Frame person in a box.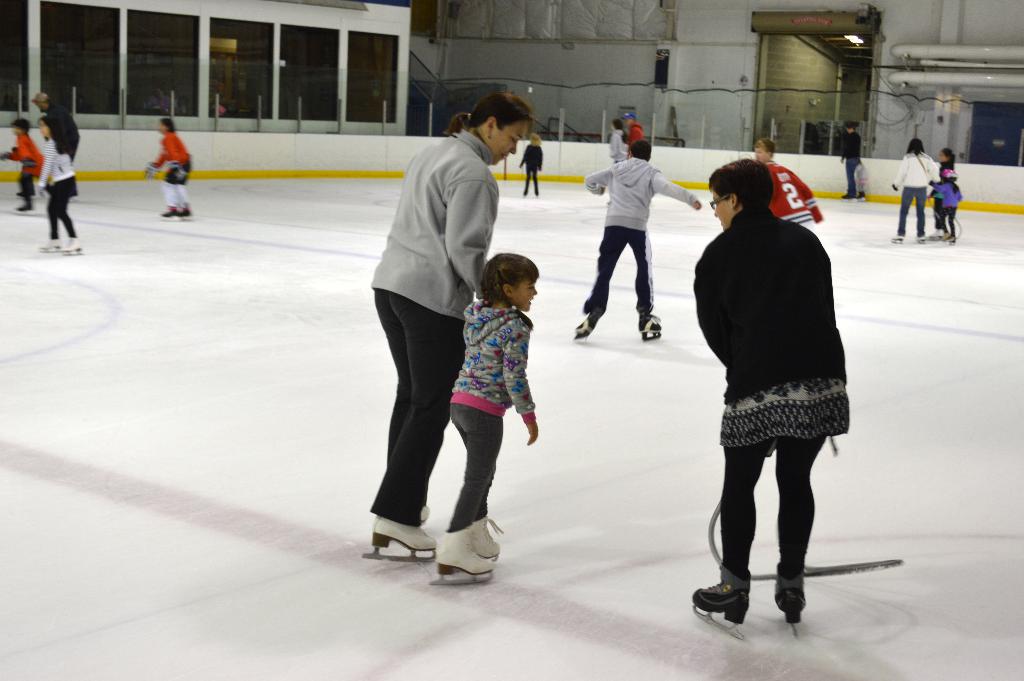
{"left": 147, "top": 115, "right": 198, "bottom": 221}.
